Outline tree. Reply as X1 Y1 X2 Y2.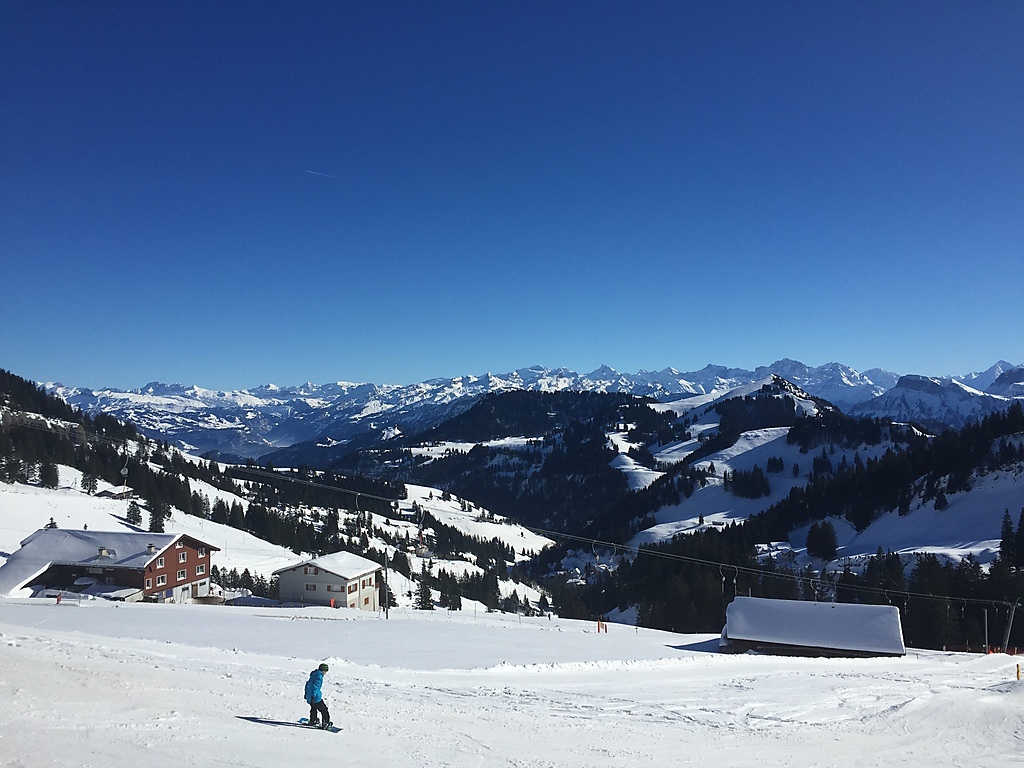
143 493 169 537.
